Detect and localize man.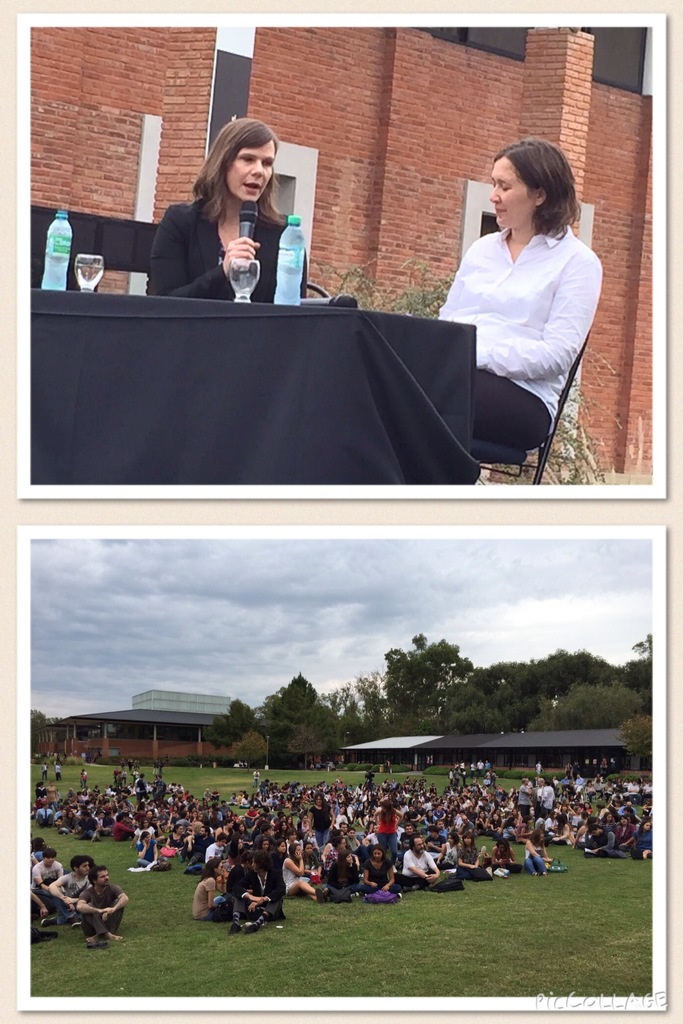
Localized at Rect(392, 836, 443, 889).
